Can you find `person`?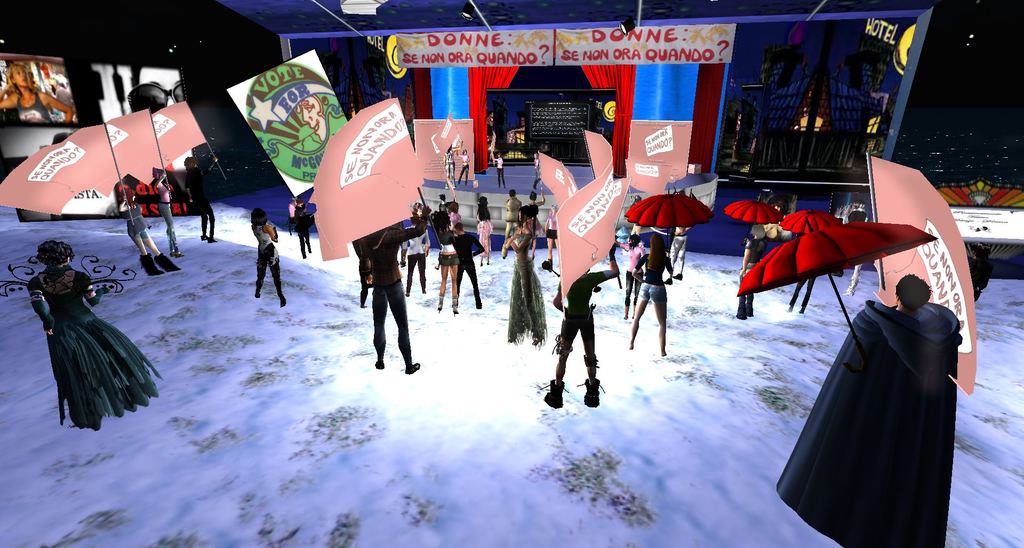
Yes, bounding box: Rect(785, 274, 820, 312).
